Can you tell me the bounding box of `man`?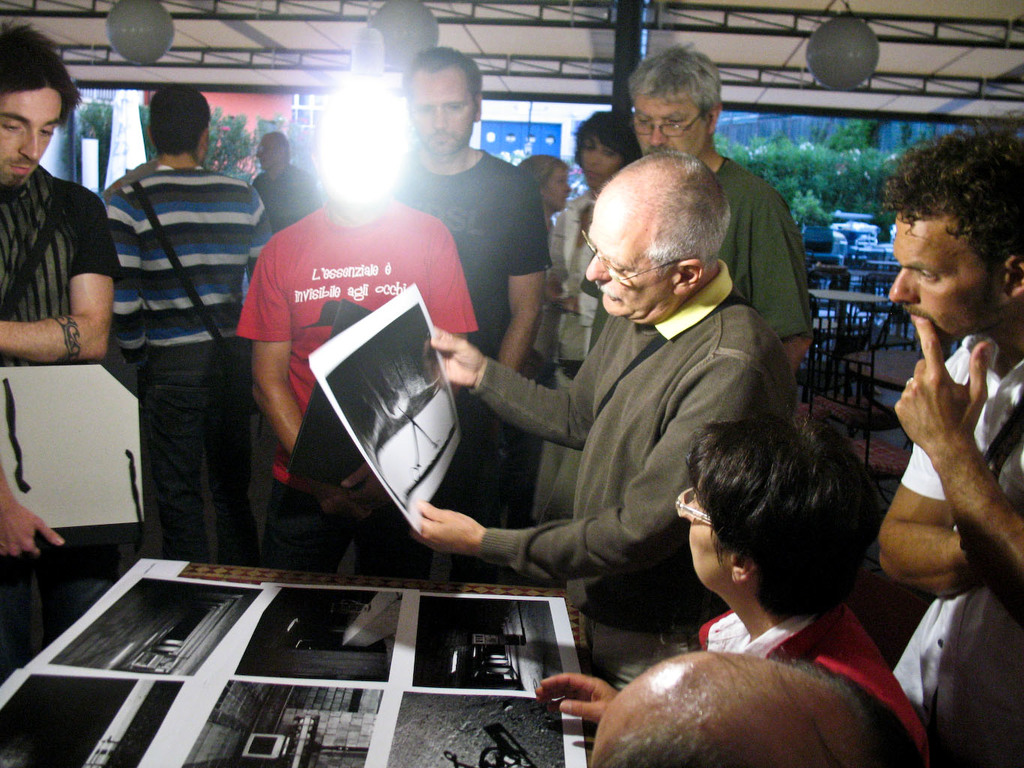
x1=620, y1=44, x2=818, y2=378.
